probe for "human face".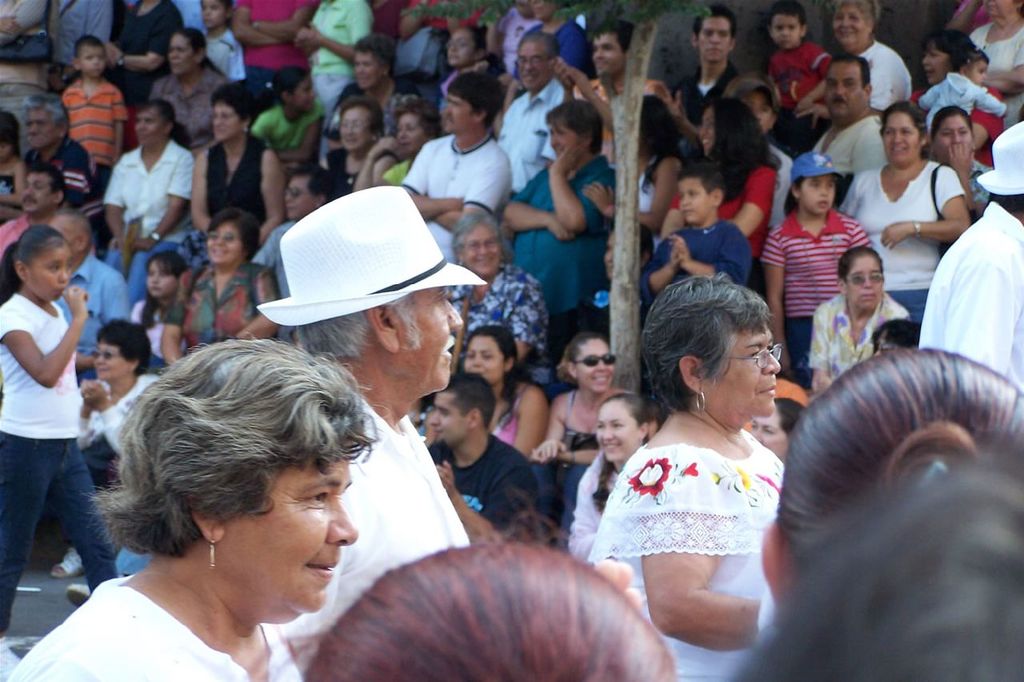
Probe result: region(524, 38, 553, 94).
